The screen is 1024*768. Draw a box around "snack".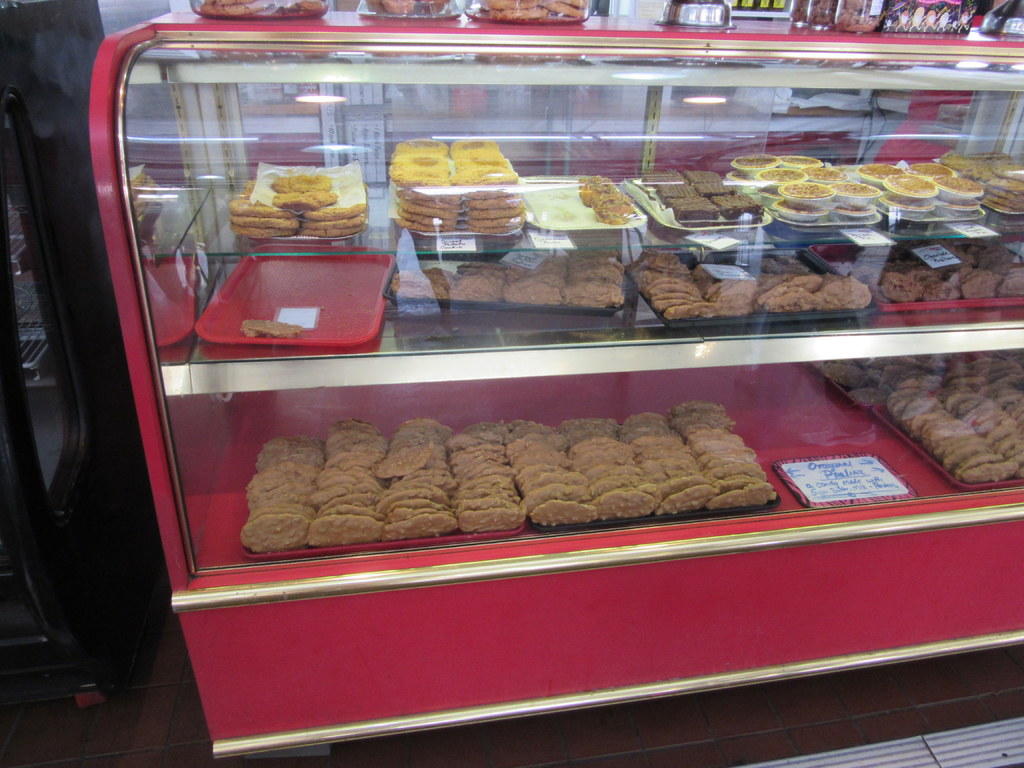
(left=385, top=128, right=527, bottom=230).
